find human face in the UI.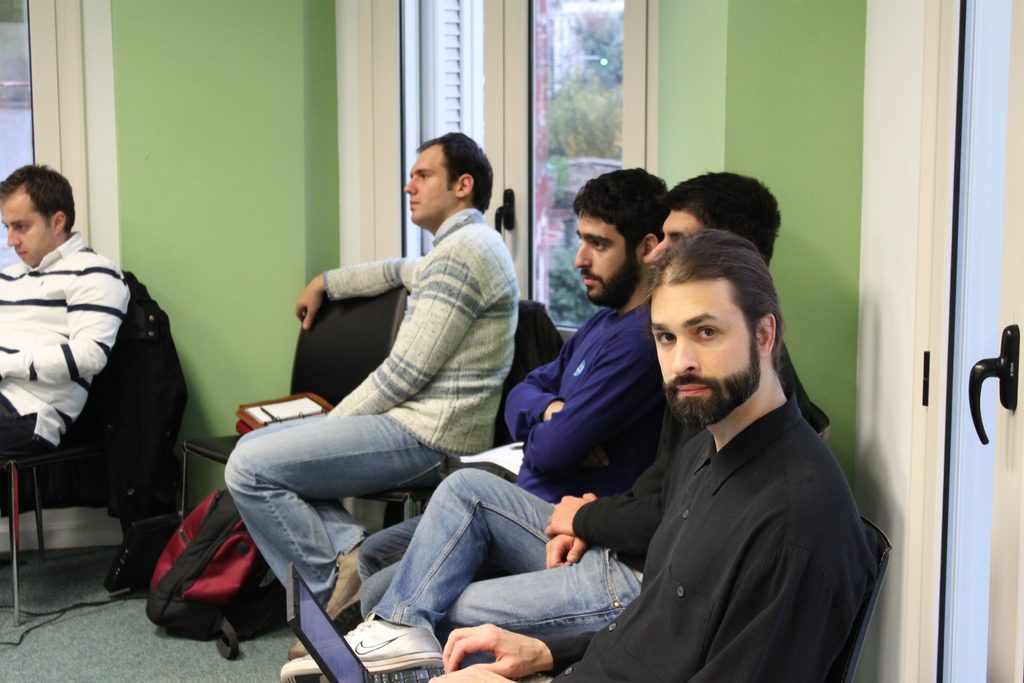
UI element at 572 216 639 306.
